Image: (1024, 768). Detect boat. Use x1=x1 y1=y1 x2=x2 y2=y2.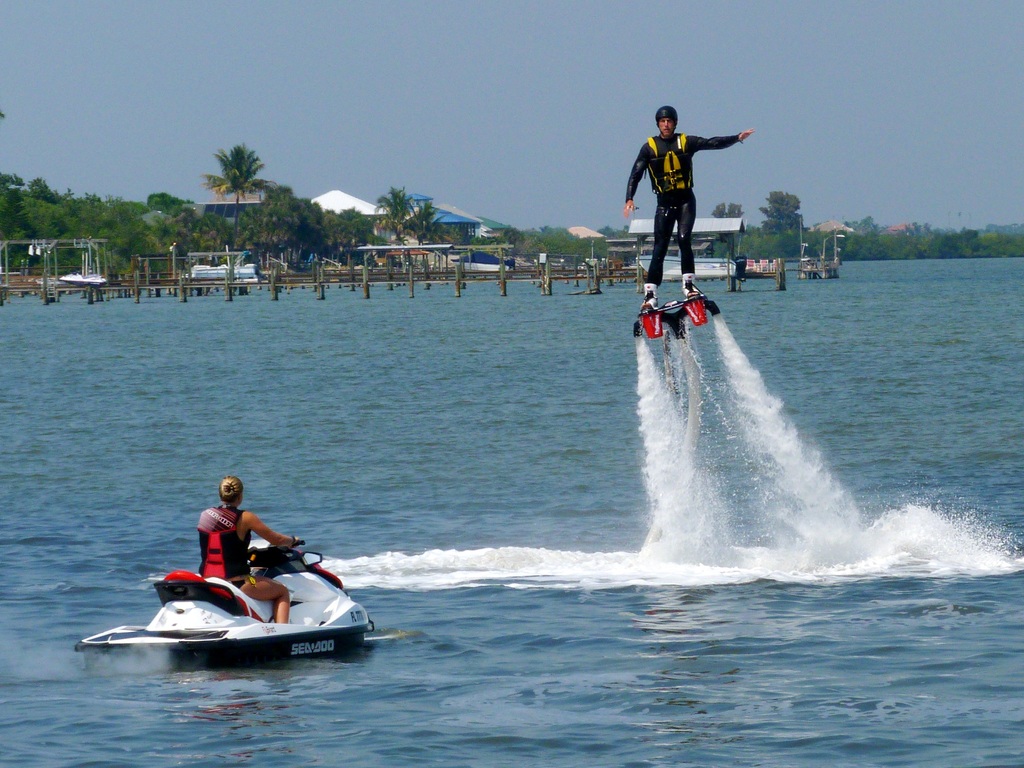
x1=76 y1=531 x2=392 y2=679.
